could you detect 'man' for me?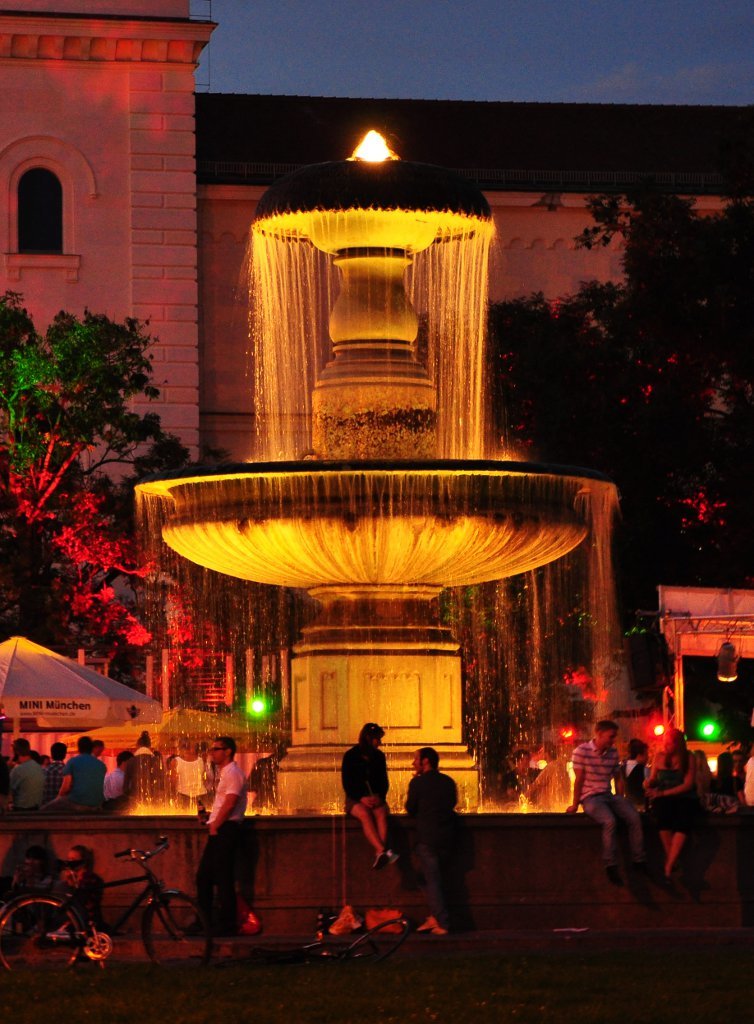
Detection result: Rect(619, 736, 660, 804).
